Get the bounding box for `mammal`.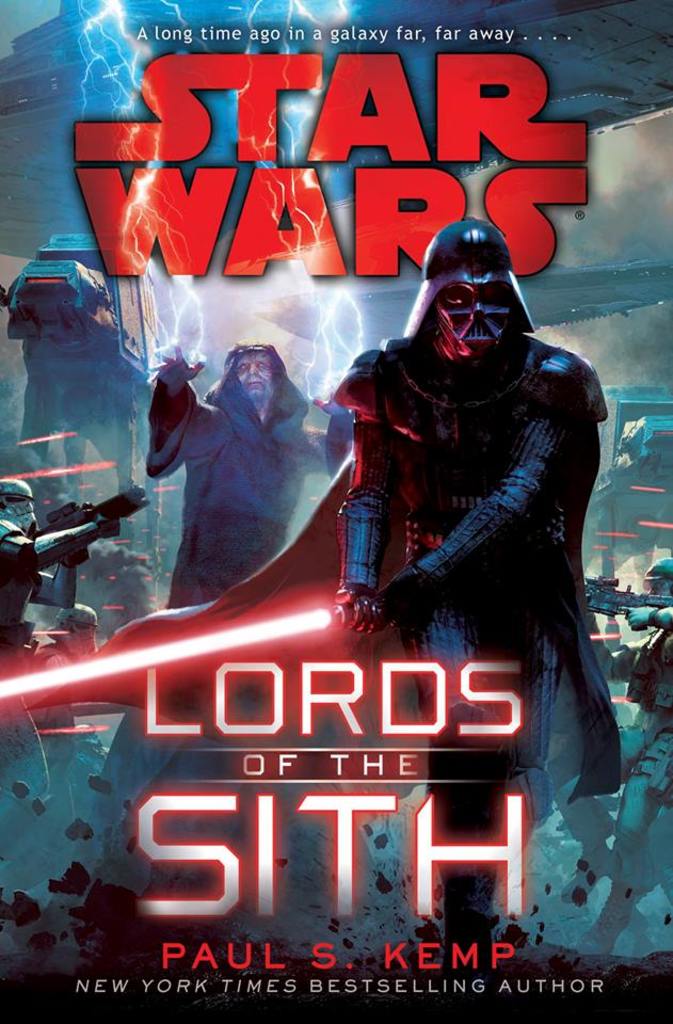
Rect(131, 311, 351, 605).
